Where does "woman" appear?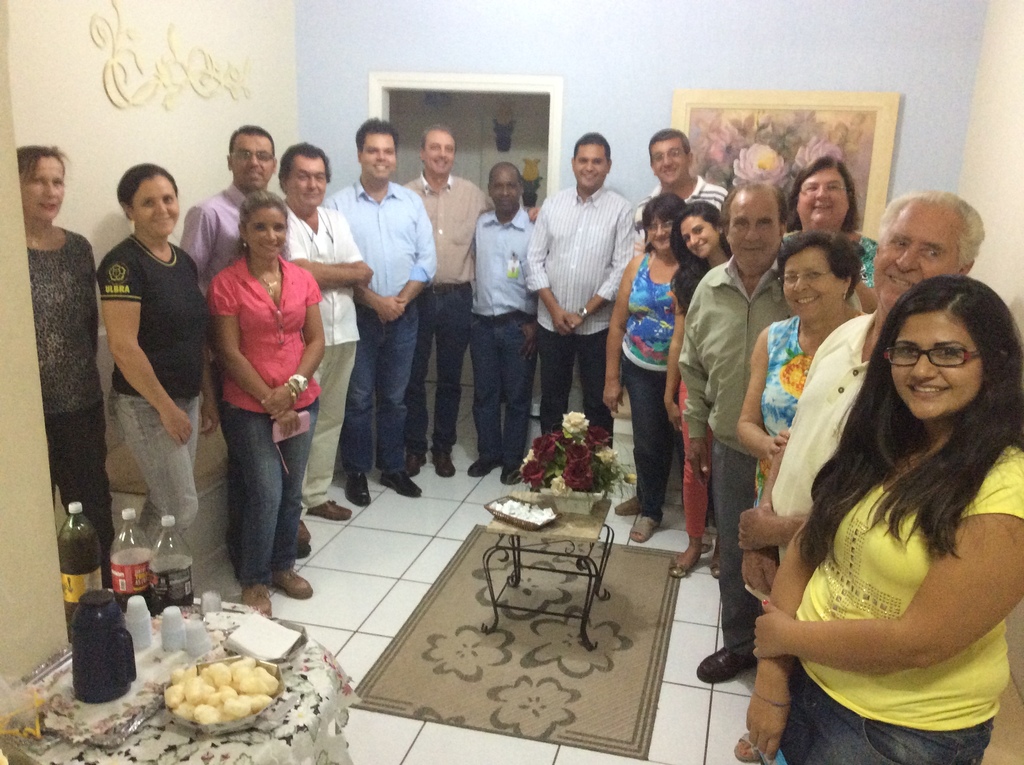
Appears at 737 232 859 506.
